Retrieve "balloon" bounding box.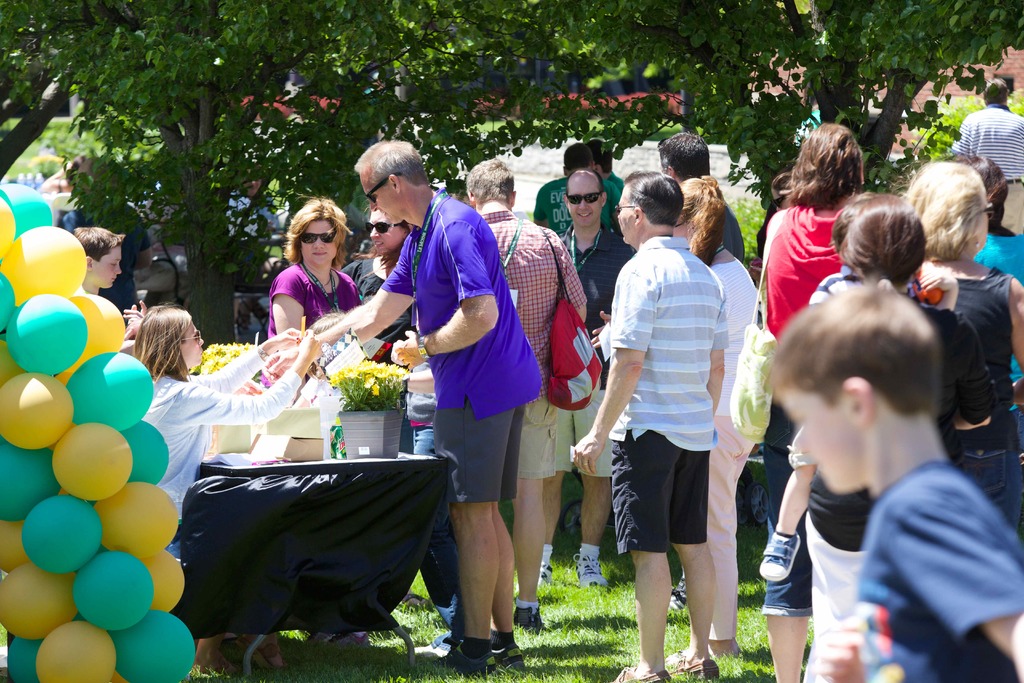
Bounding box: (left=0, top=372, right=73, bottom=448).
